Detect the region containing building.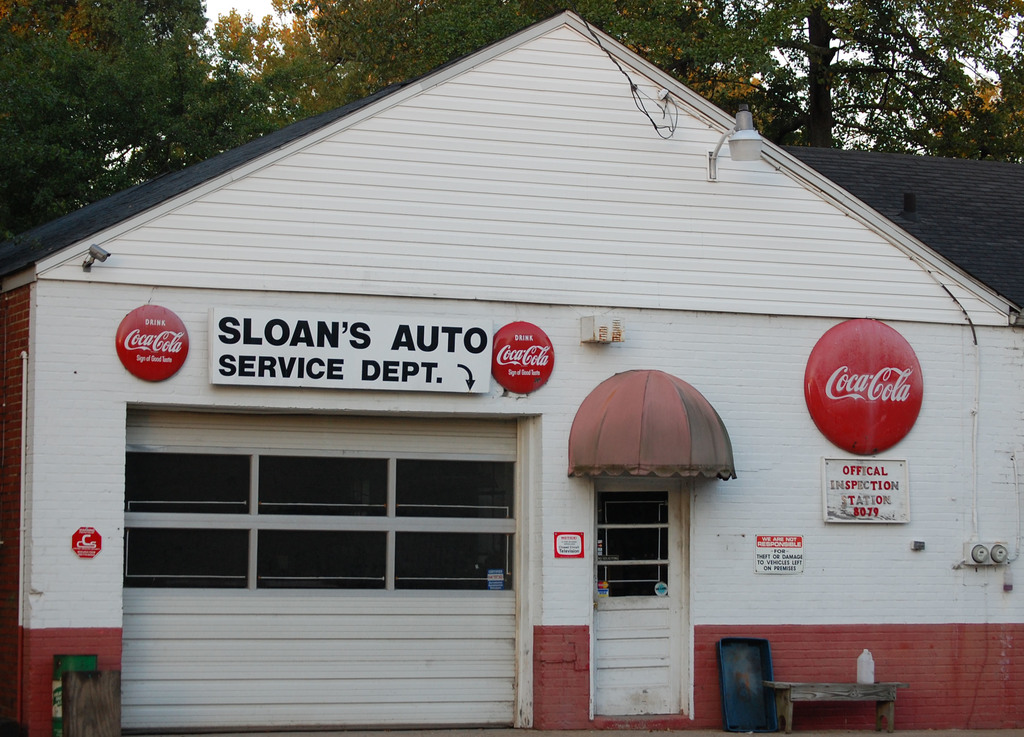
{"x1": 0, "y1": 6, "x2": 1023, "y2": 736}.
